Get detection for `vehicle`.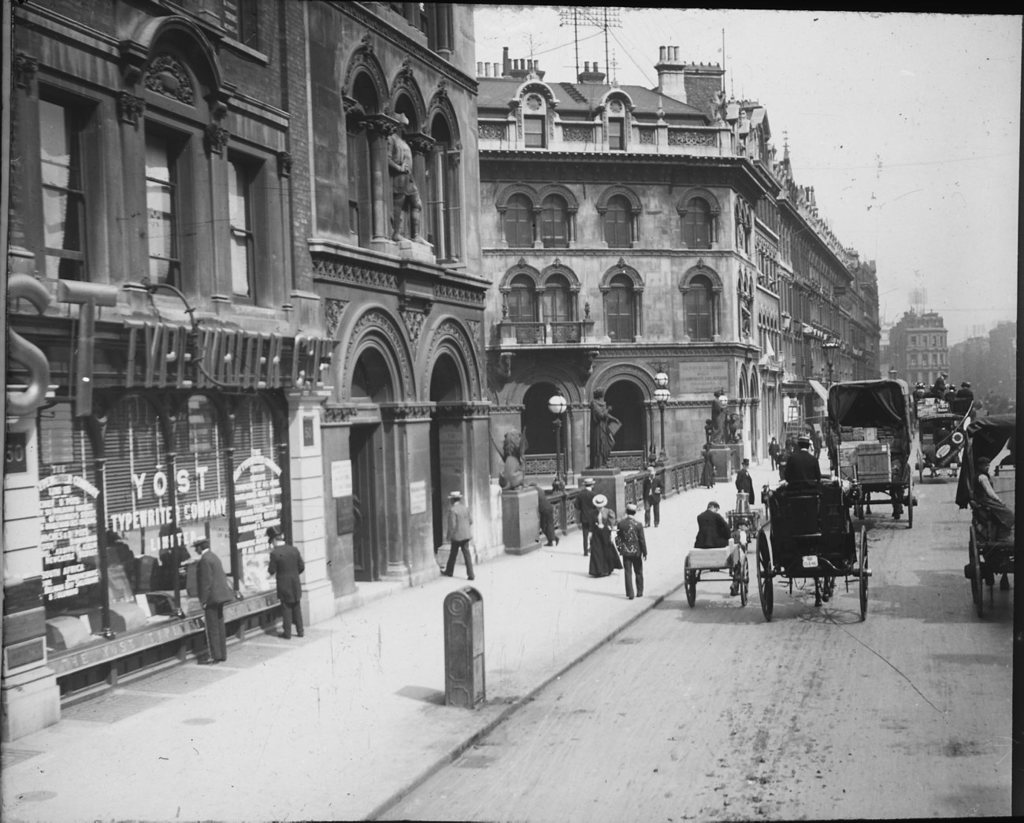
Detection: bbox=[961, 410, 1016, 606].
